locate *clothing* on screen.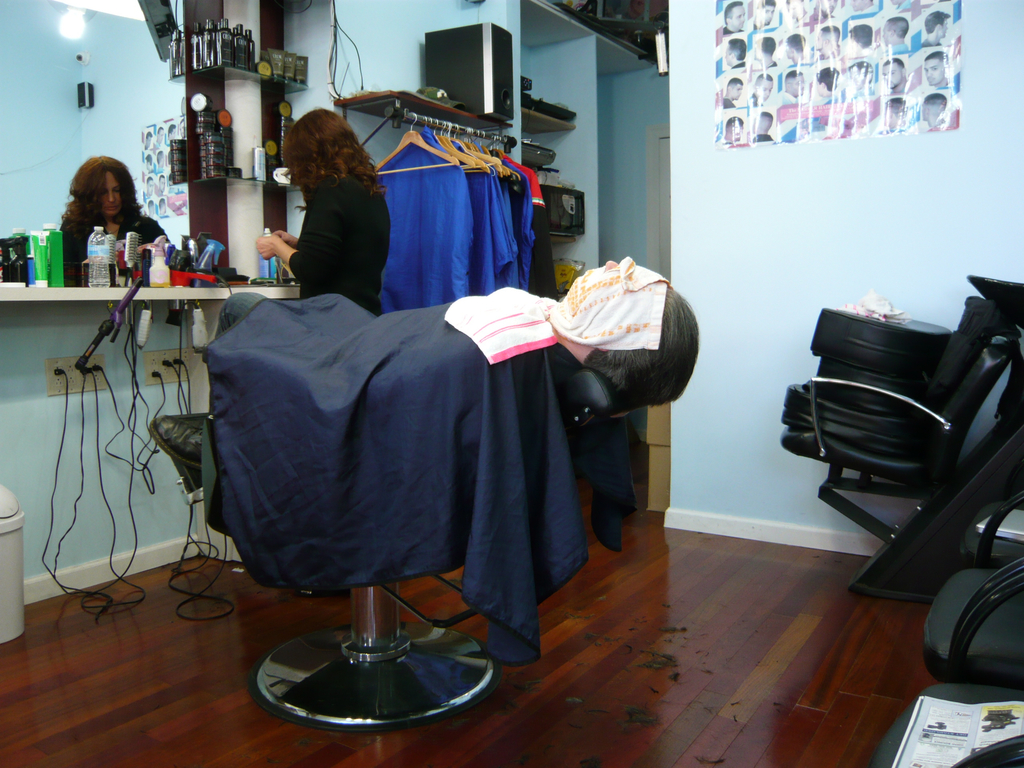
On screen at [809, 6, 834, 20].
